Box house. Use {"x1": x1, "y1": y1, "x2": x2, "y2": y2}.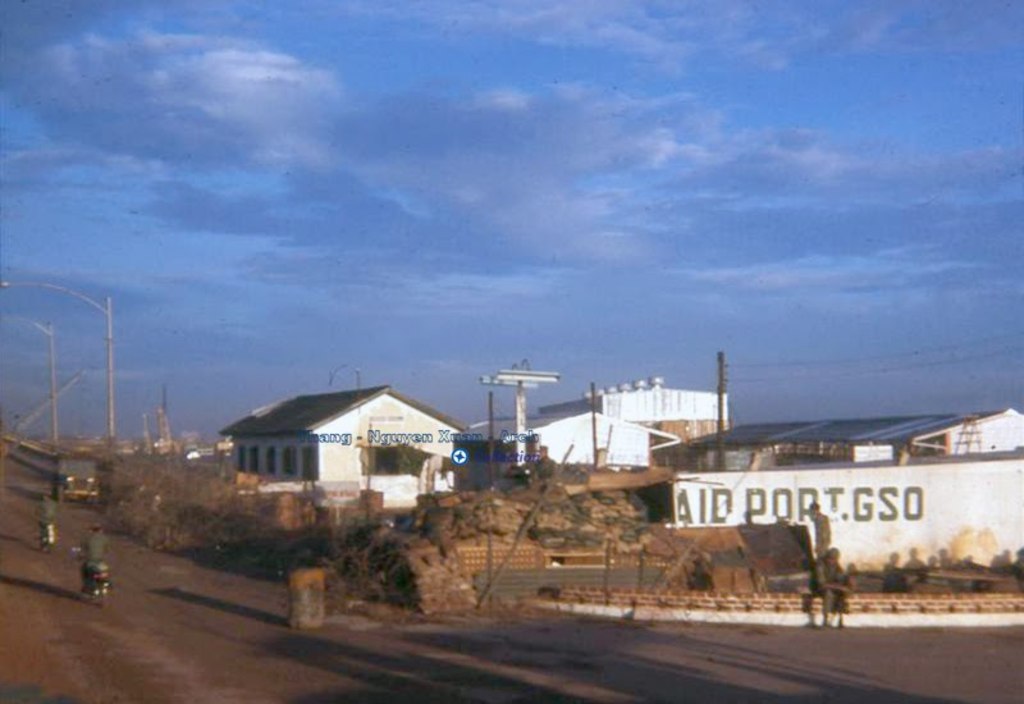
{"x1": 548, "y1": 379, "x2": 732, "y2": 442}.
